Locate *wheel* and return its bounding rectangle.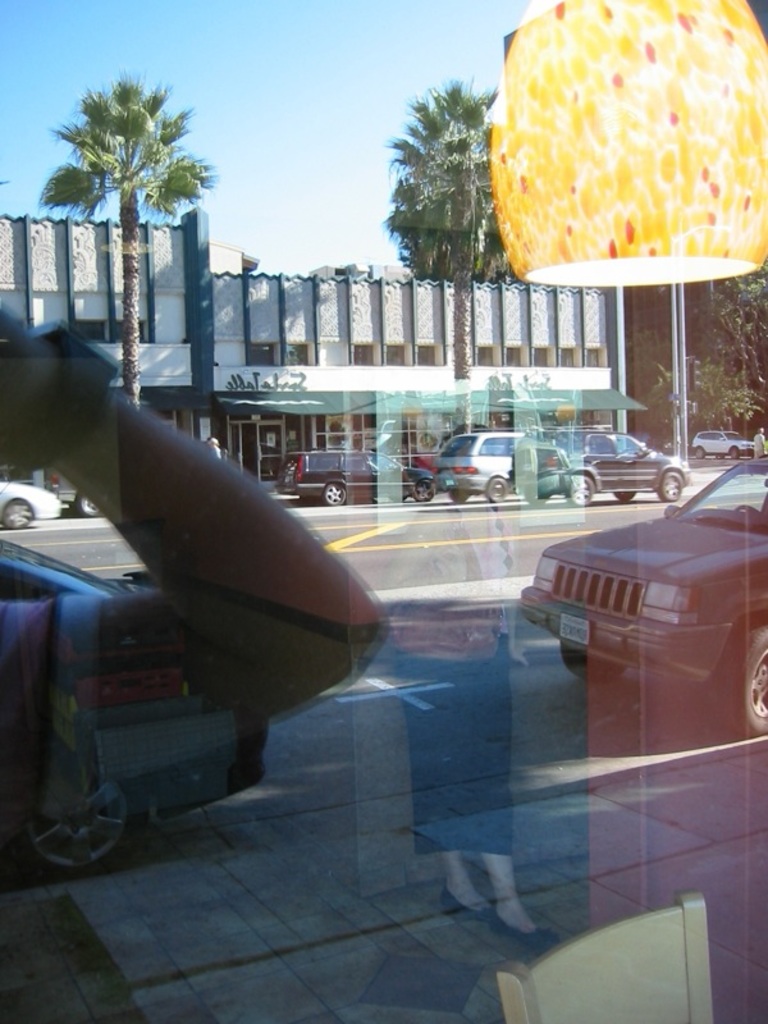
l=389, t=492, r=404, b=504.
